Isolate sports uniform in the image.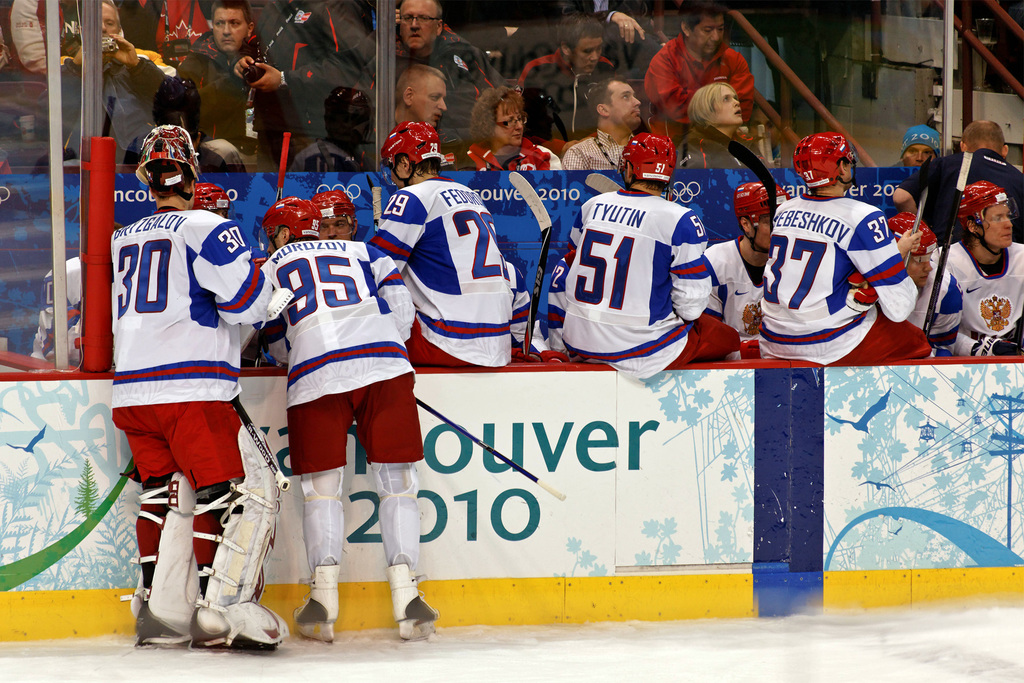
Isolated region: 99/113/276/663.
